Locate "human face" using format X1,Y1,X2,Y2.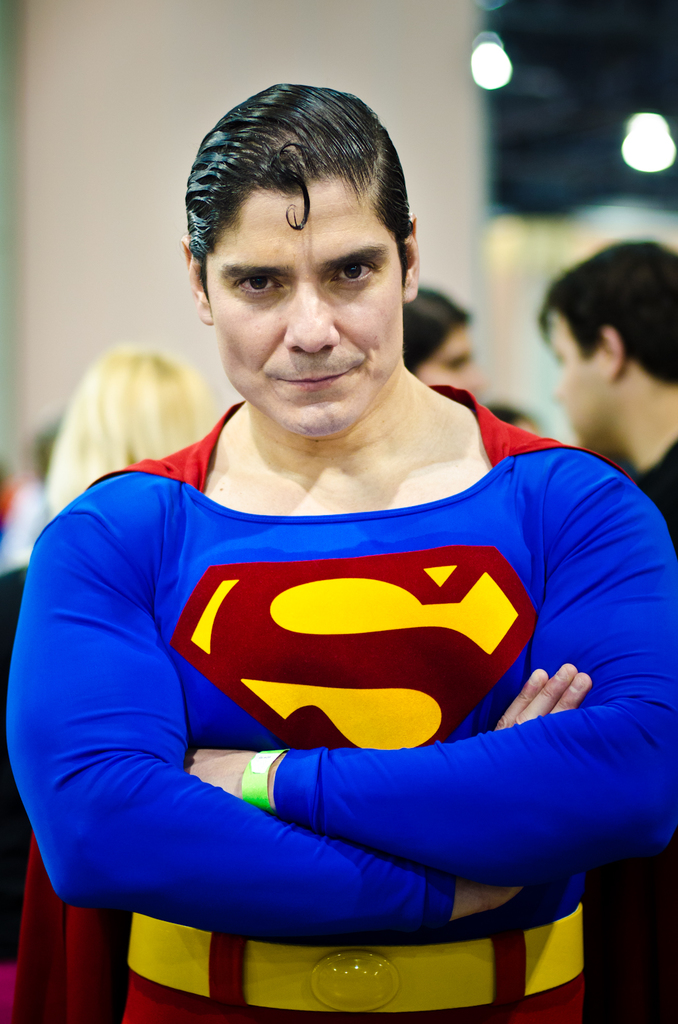
410,324,469,392.
